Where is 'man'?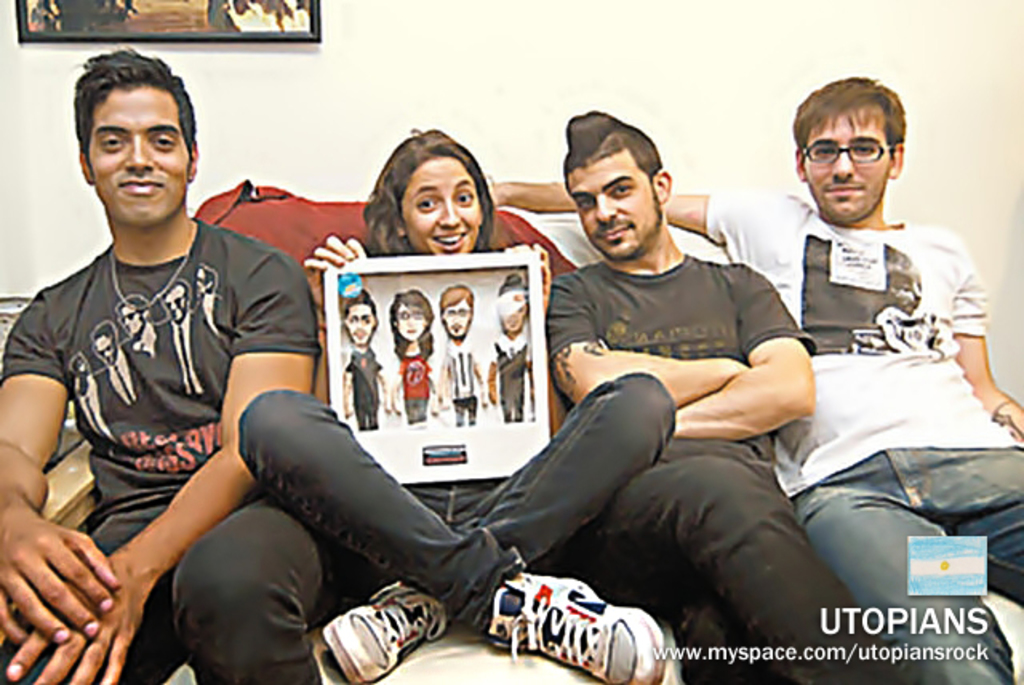
[490,269,534,423].
